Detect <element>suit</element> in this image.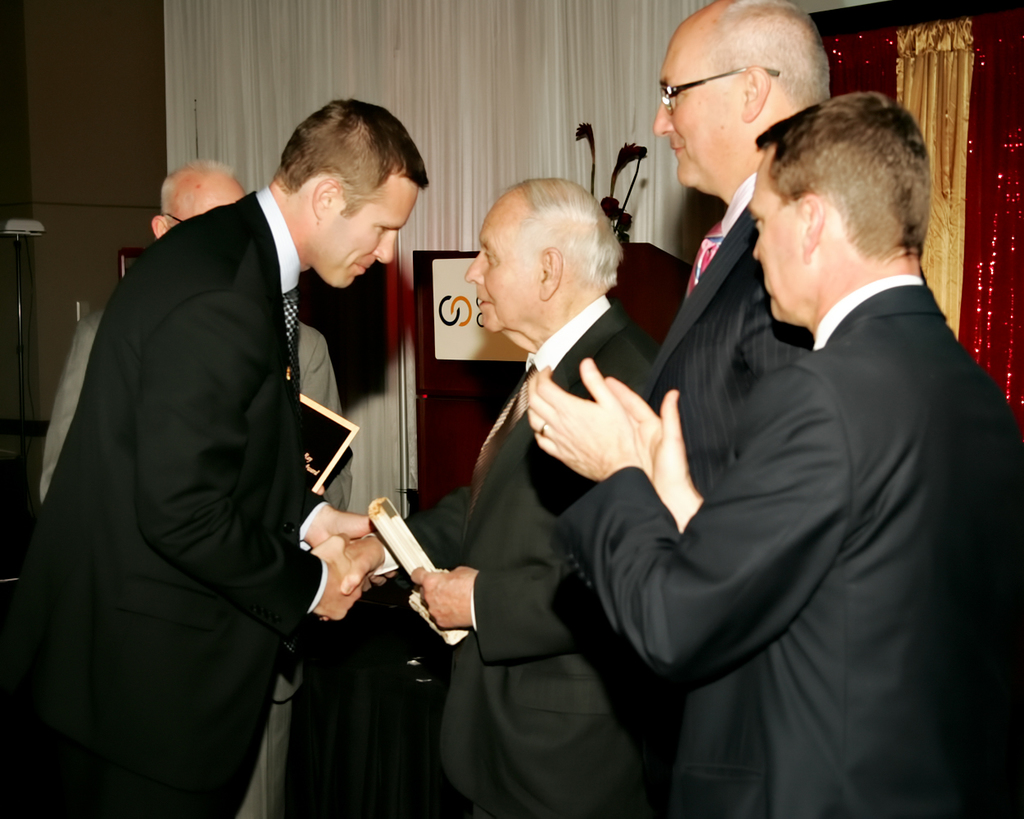
Detection: BBox(35, 309, 354, 818).
